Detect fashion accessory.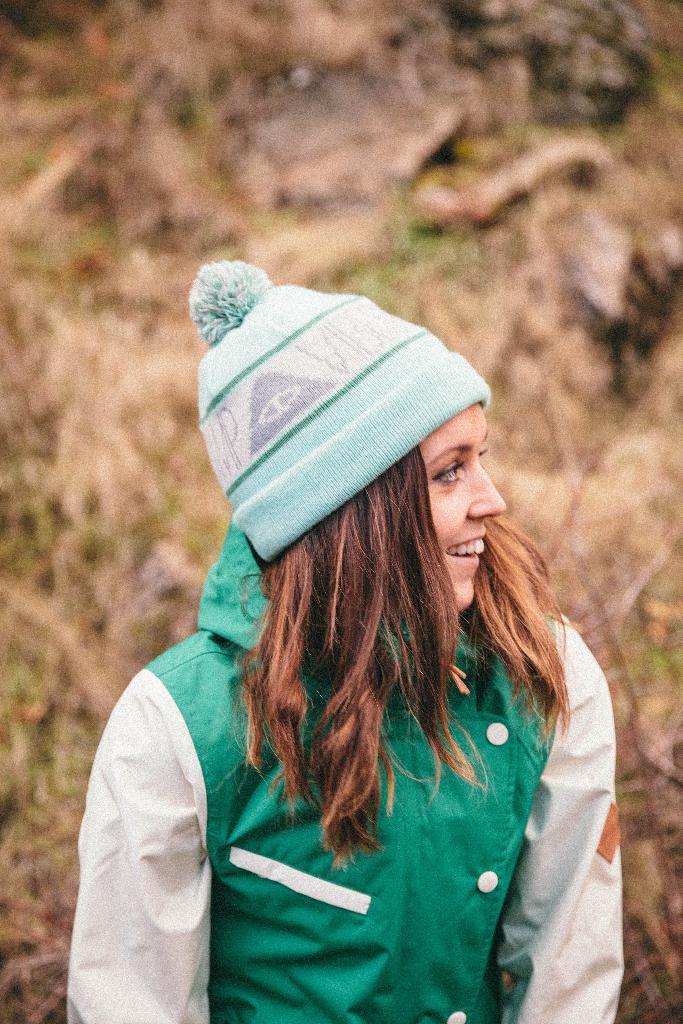
Detected at bbox(185, 255, 493, 565).
